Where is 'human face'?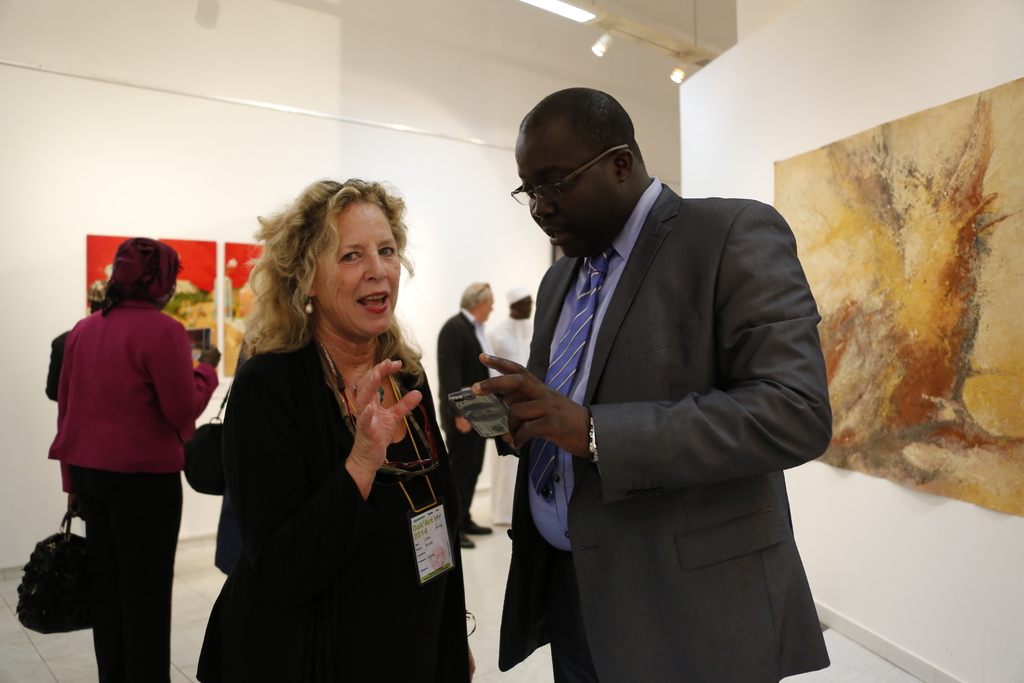
<bbox>517, 143, 618, 257</bbox>.
